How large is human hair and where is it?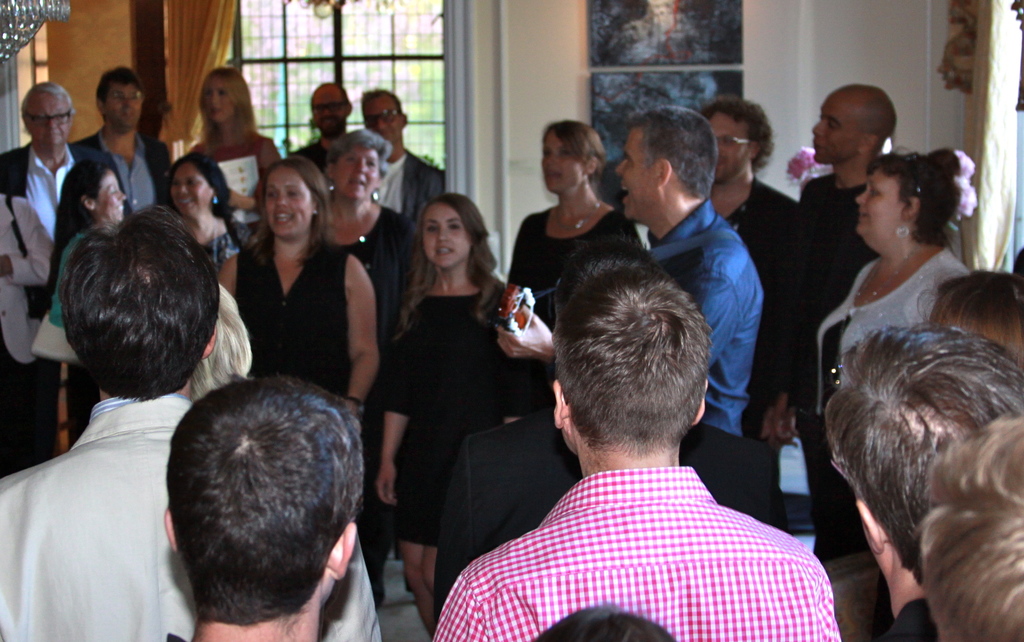
Bounding box: {"x1": 360, "y1": 88, "x2": 404, "y2": 121}.
